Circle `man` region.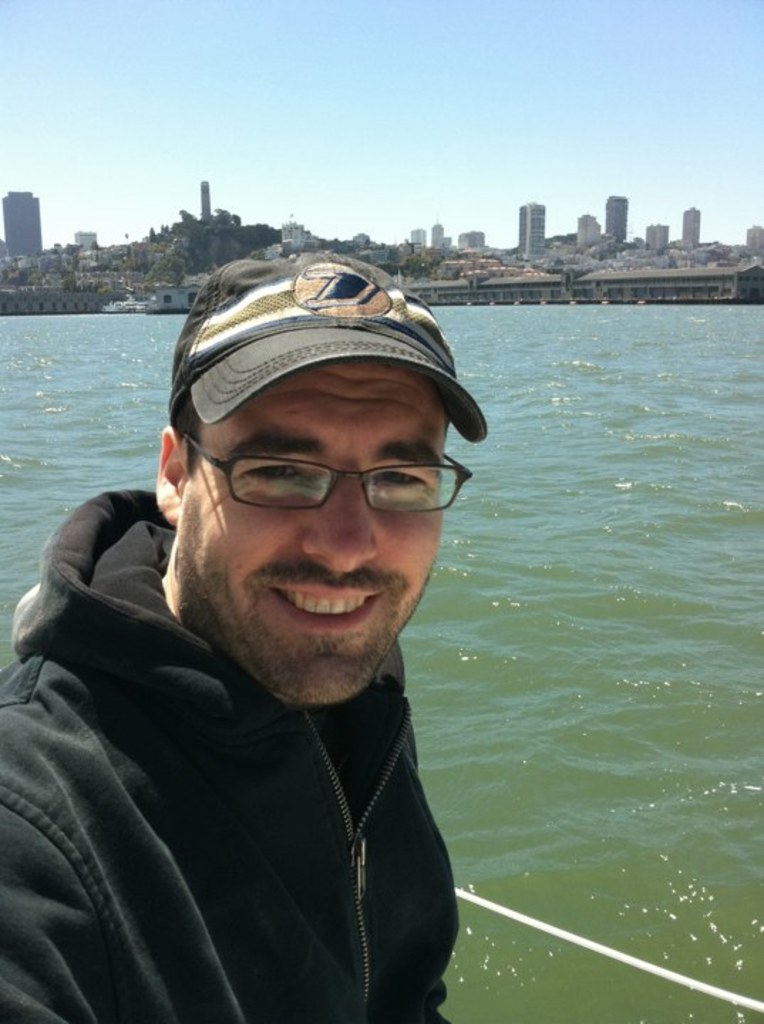
Region: bbox(0, 249, 549, 1023).
